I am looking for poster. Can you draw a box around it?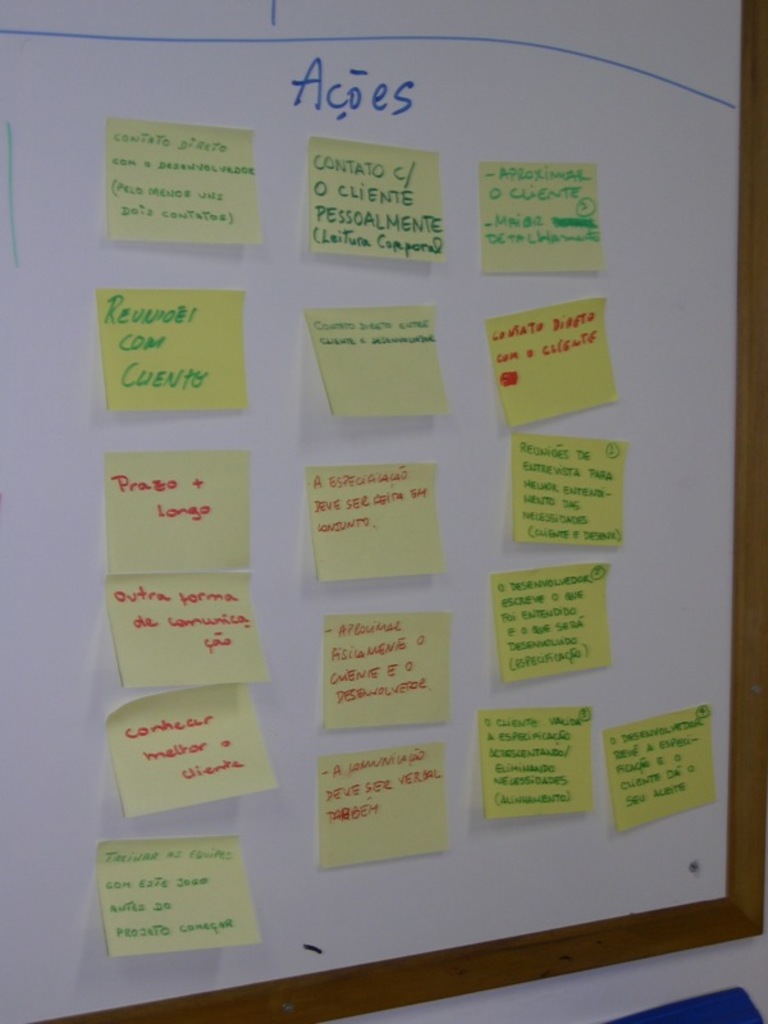
Sure, the bounding box is box(110, 681, 279, 824).
